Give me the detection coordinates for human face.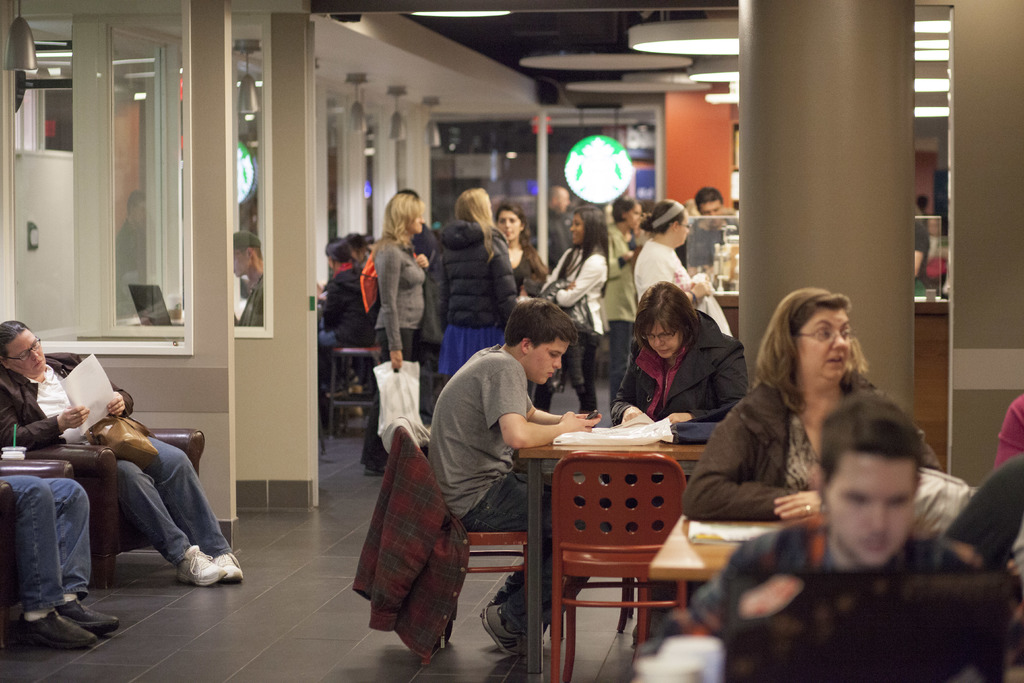
left=703, top=204, right=724, bottom=225.
